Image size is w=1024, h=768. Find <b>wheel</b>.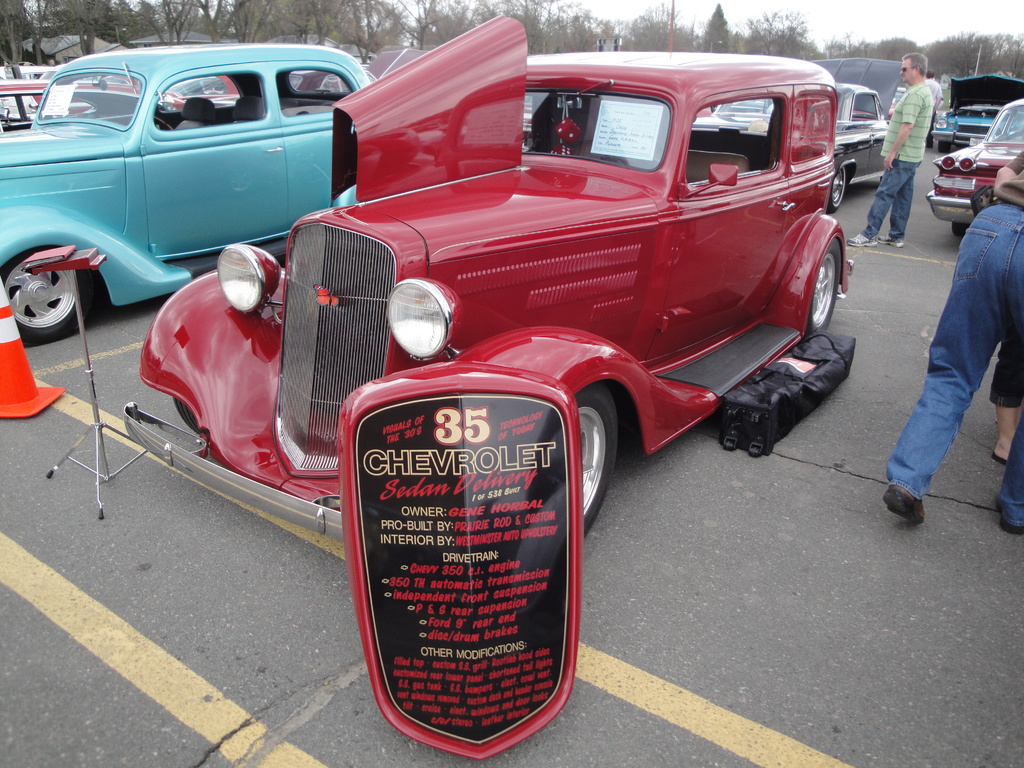
{"left": 951, "top": 221, "right": 971, "bottom": 239}.
